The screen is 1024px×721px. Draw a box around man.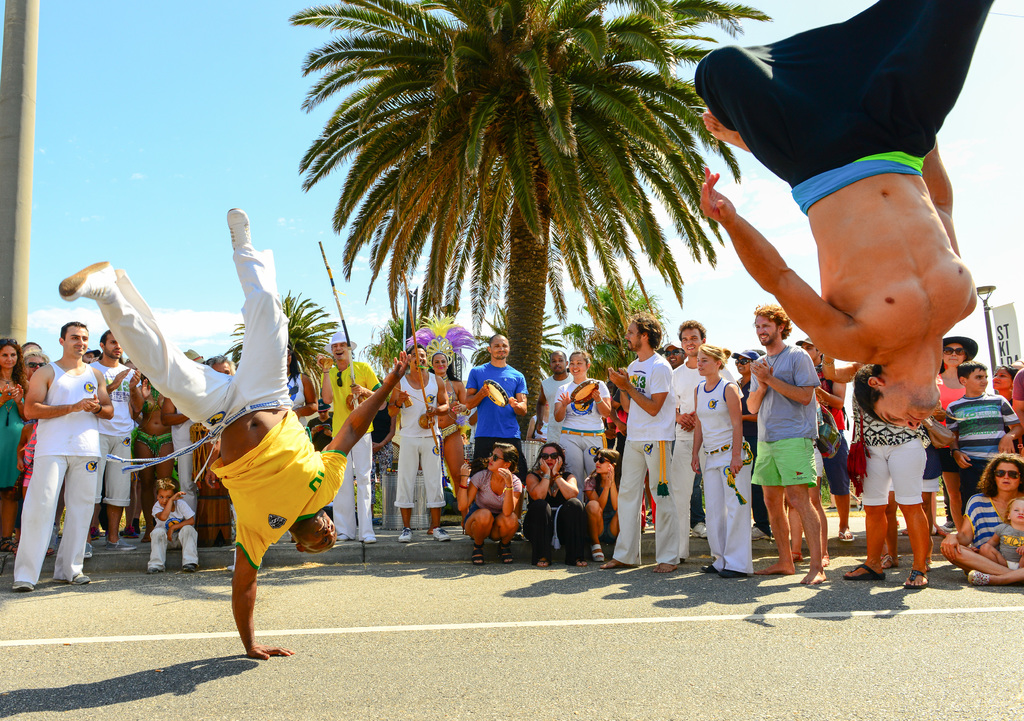
x1=462, y1=332, x2=527, y2=540.
